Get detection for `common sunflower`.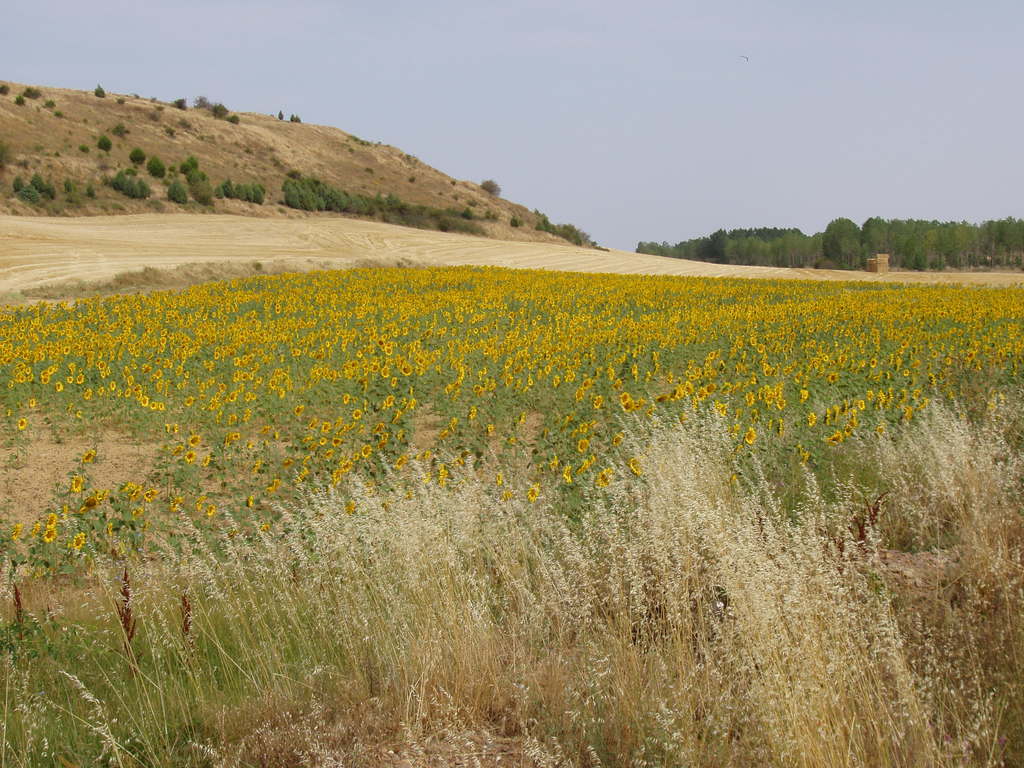
Detection: bbox=(342, 460, 354, 473).
